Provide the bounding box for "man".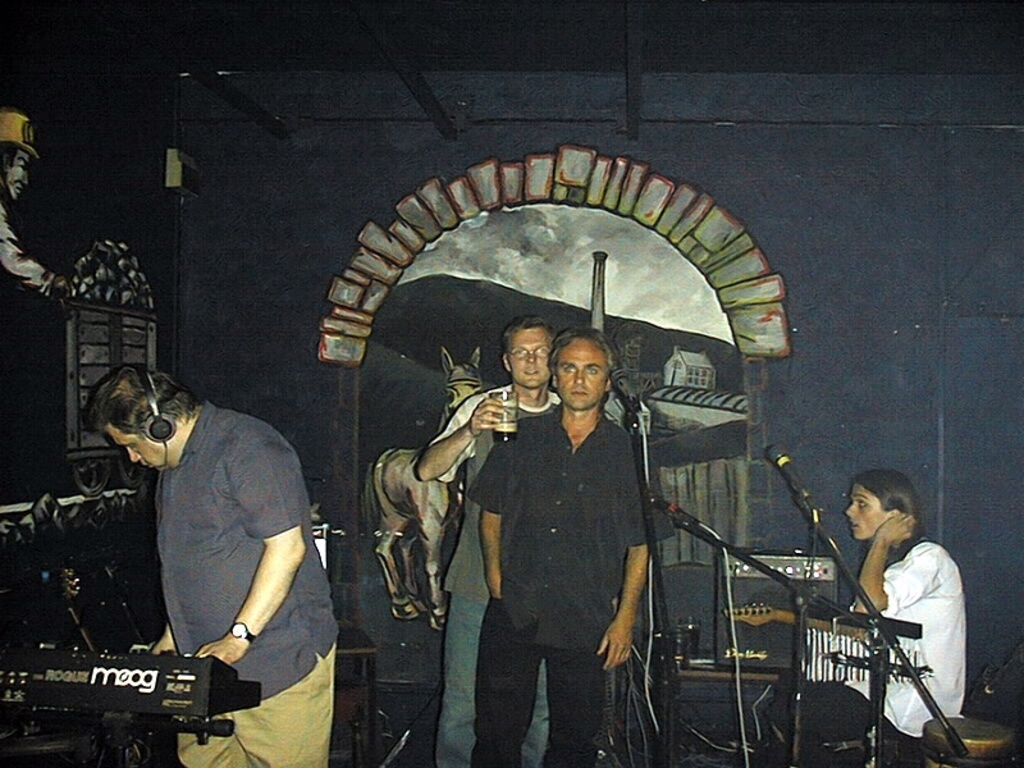
x1=415 y1=316 x2=561 y2=767.
